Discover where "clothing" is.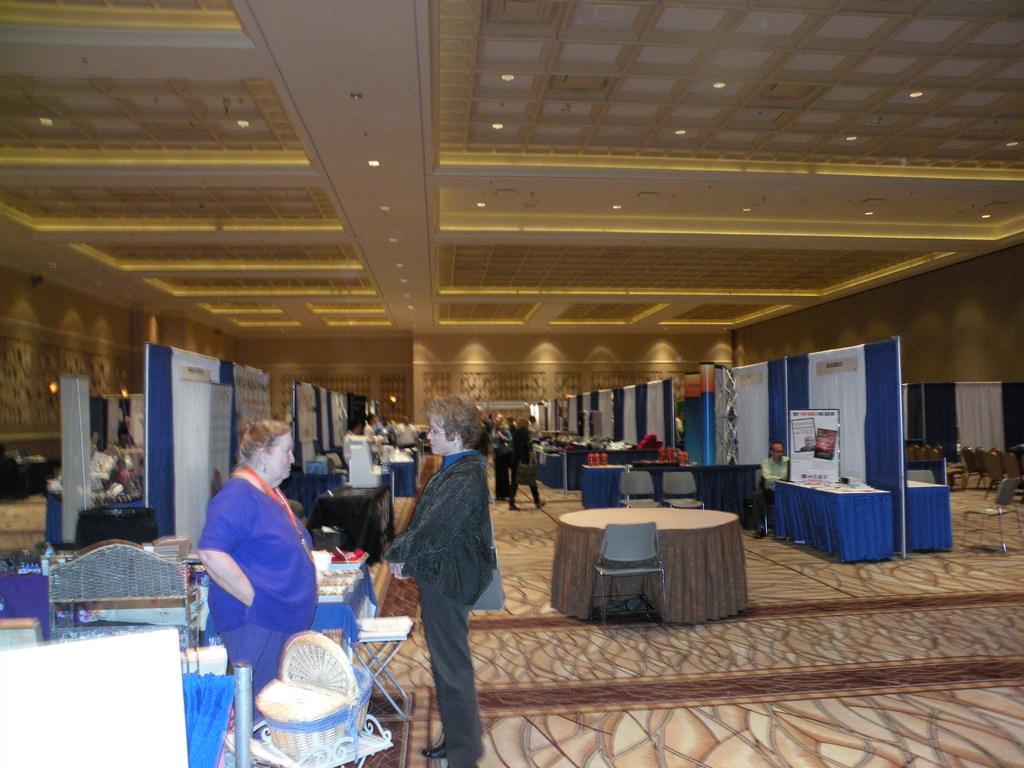
Discovered at 376/412/512/748.
